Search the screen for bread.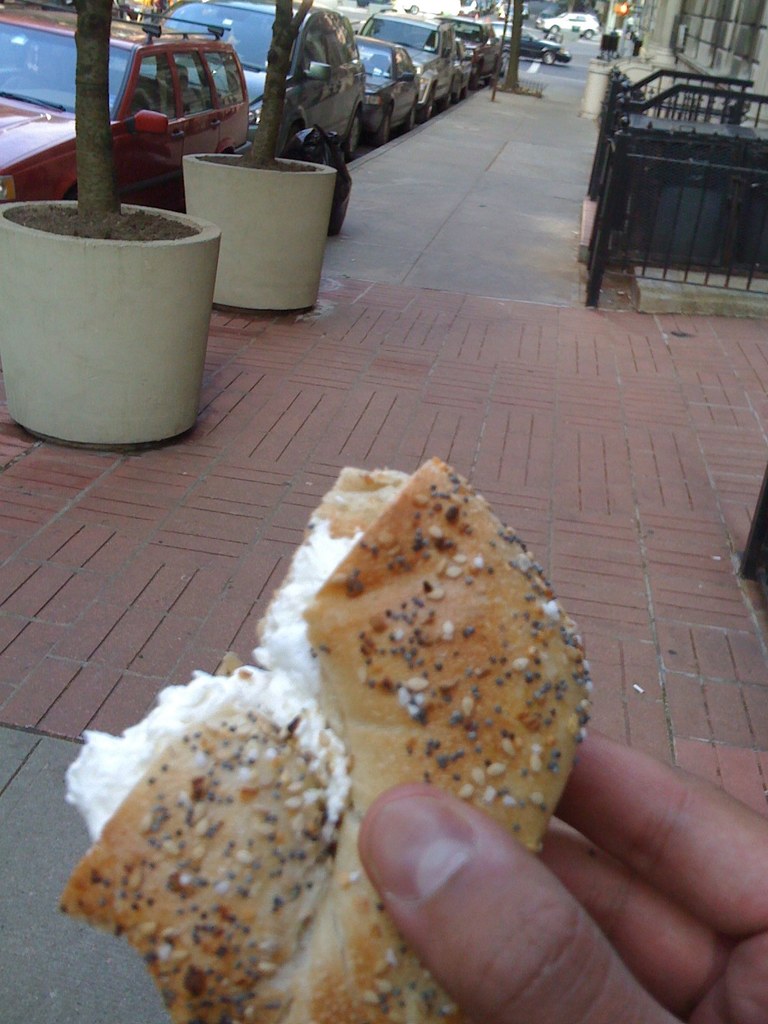
Found at 84/428/579/993.
